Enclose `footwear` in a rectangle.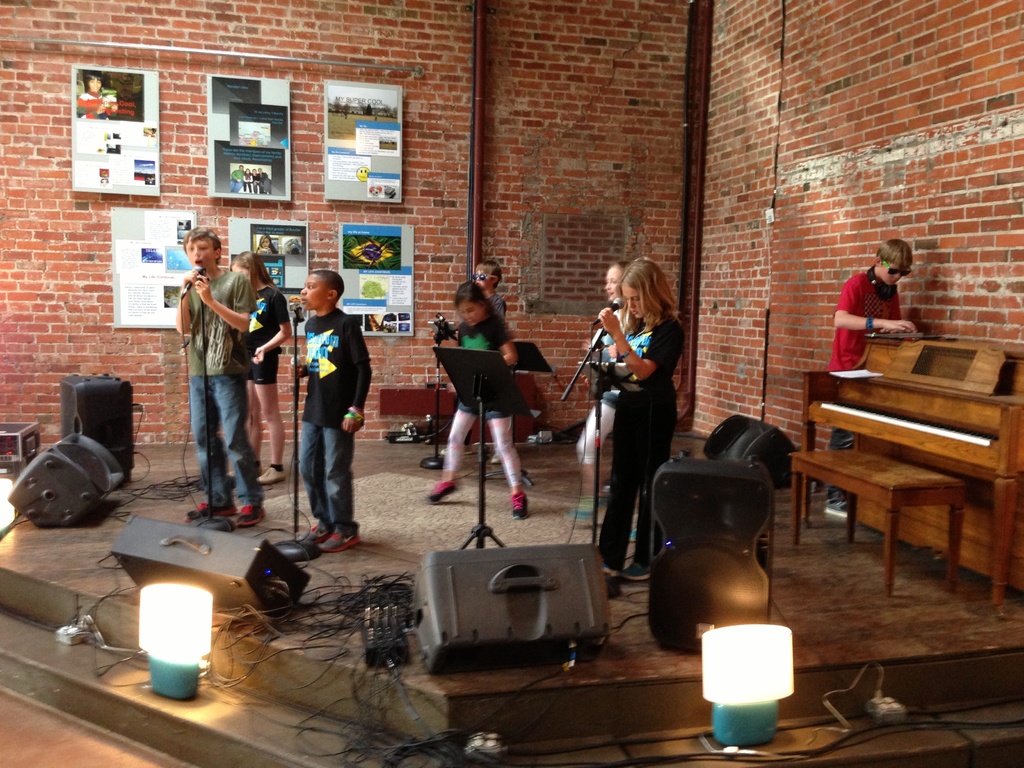
x1=511 y1=490 x2=528 y2=522.
